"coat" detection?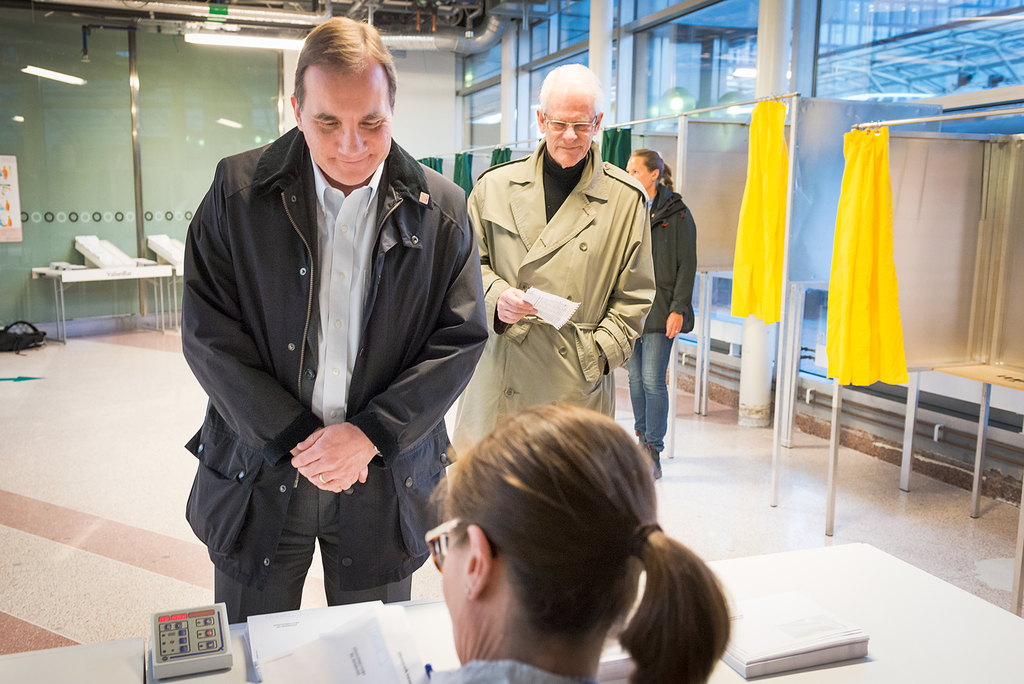
detection(465, 120, 660, 423)
